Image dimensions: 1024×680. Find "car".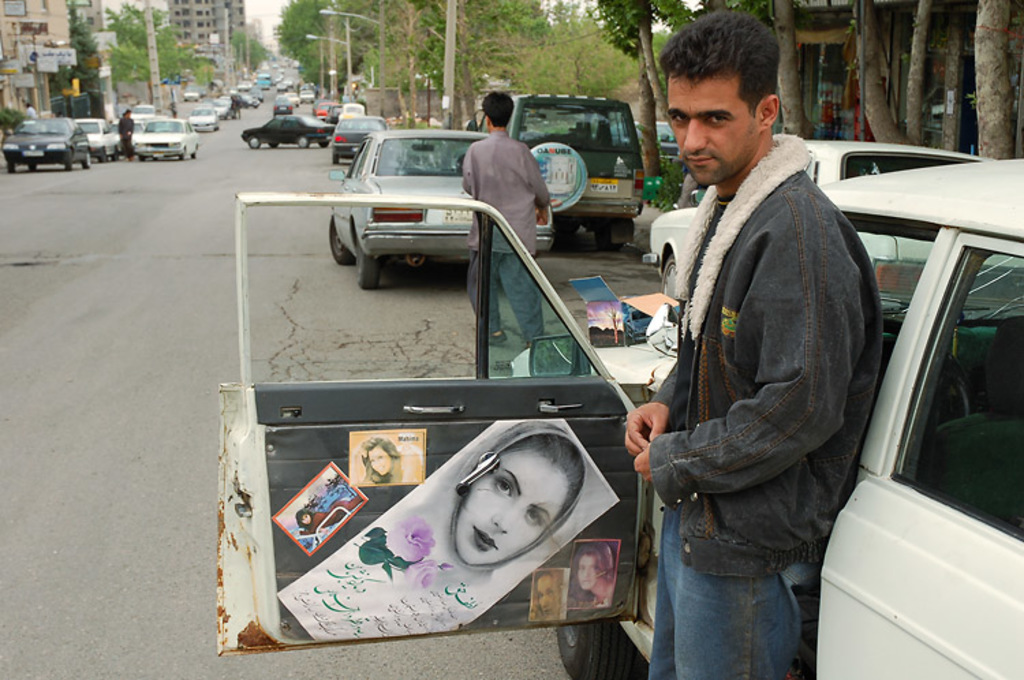
[x1=642, y1=142, x2=1023, y2=318].
